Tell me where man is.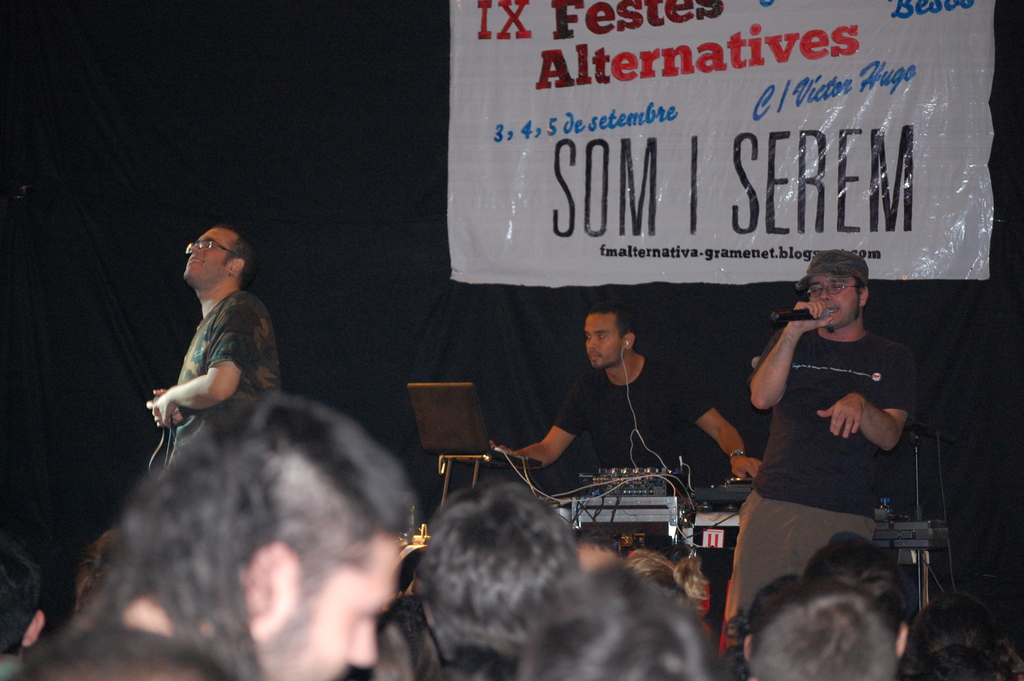
man is at (727, 247, 920, 646).
